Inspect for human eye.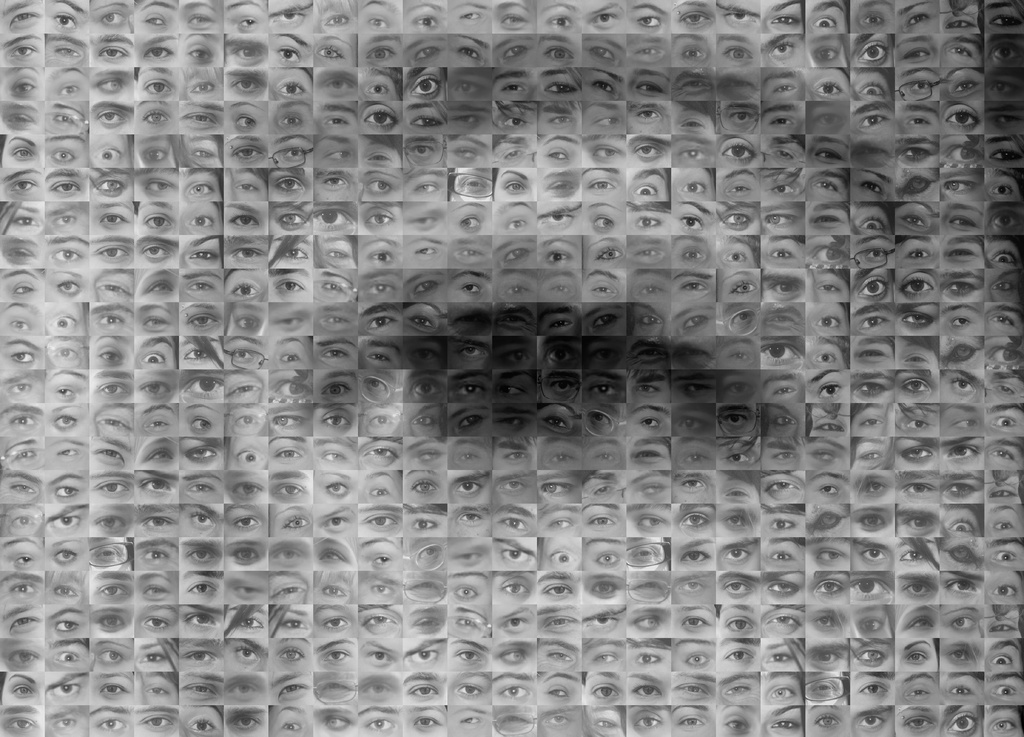
Inspection: (x1=771, y1=546, x2=791, y2=563).
